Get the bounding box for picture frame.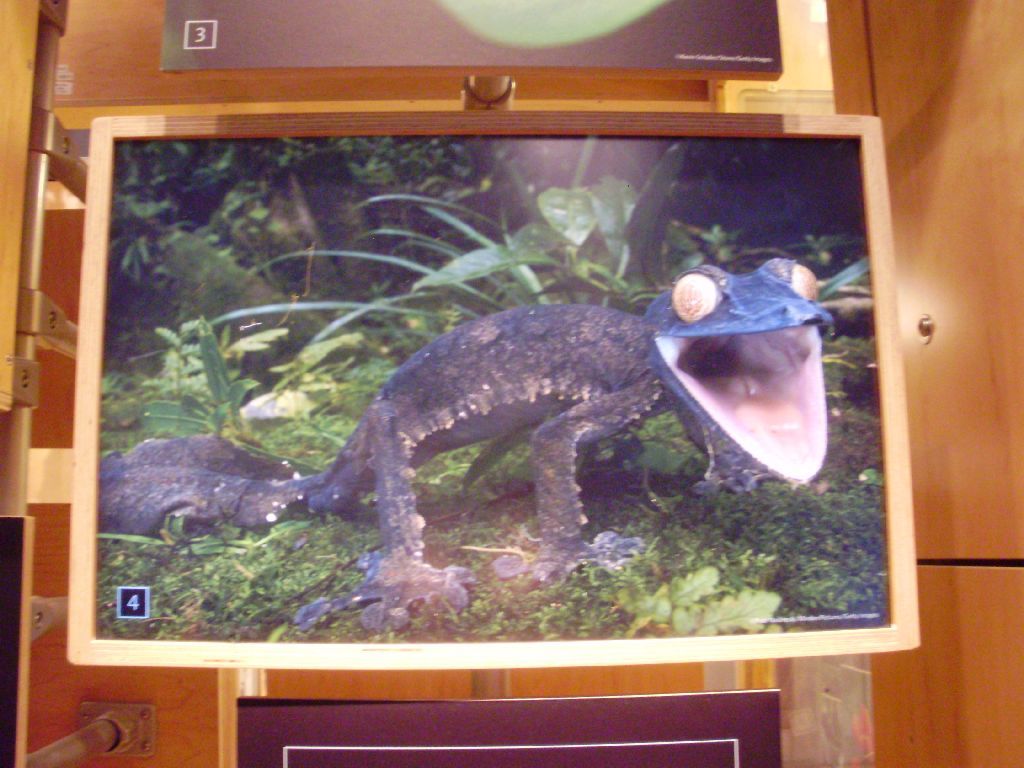
crop(89, 78, 926, 672).
